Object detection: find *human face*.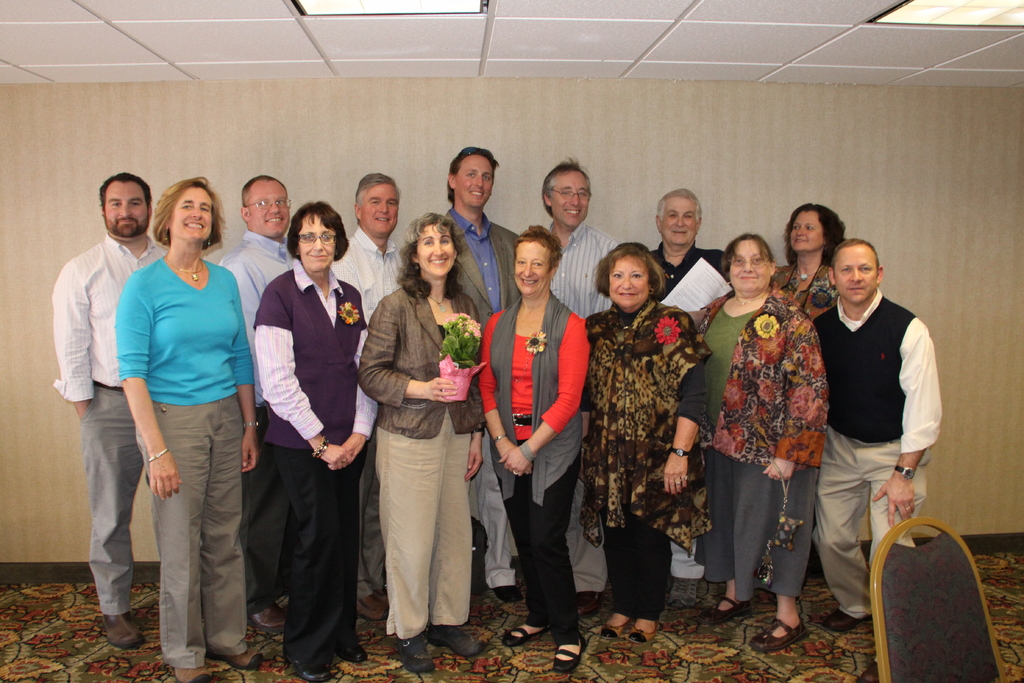
bbox=[362, 179, 398, 231].
